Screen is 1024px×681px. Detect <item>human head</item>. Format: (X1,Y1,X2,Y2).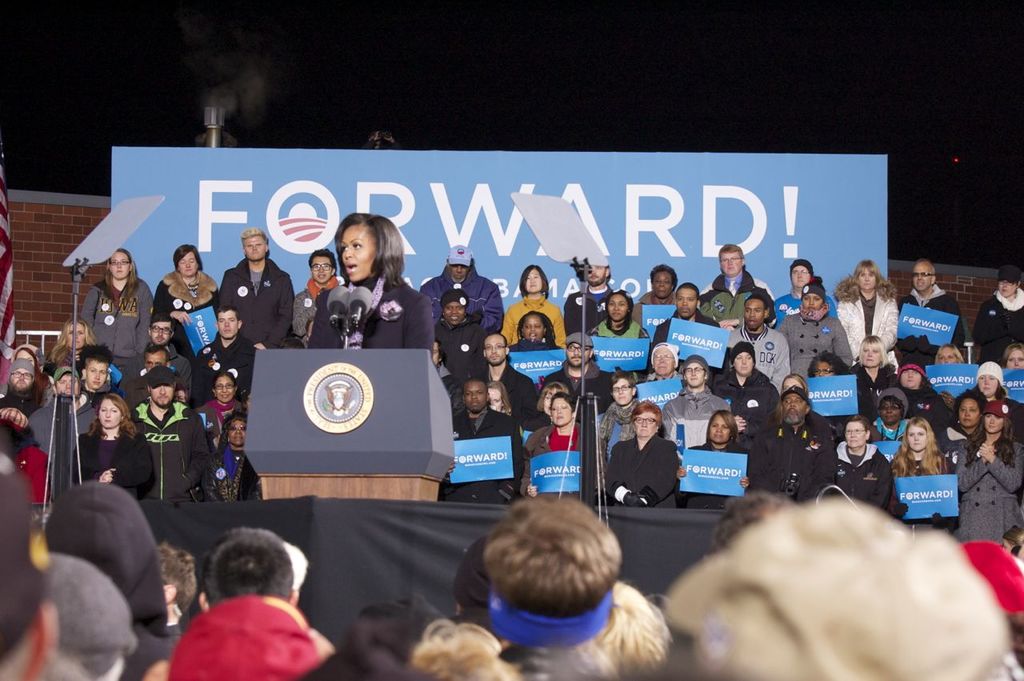
(876,389,906,424).
